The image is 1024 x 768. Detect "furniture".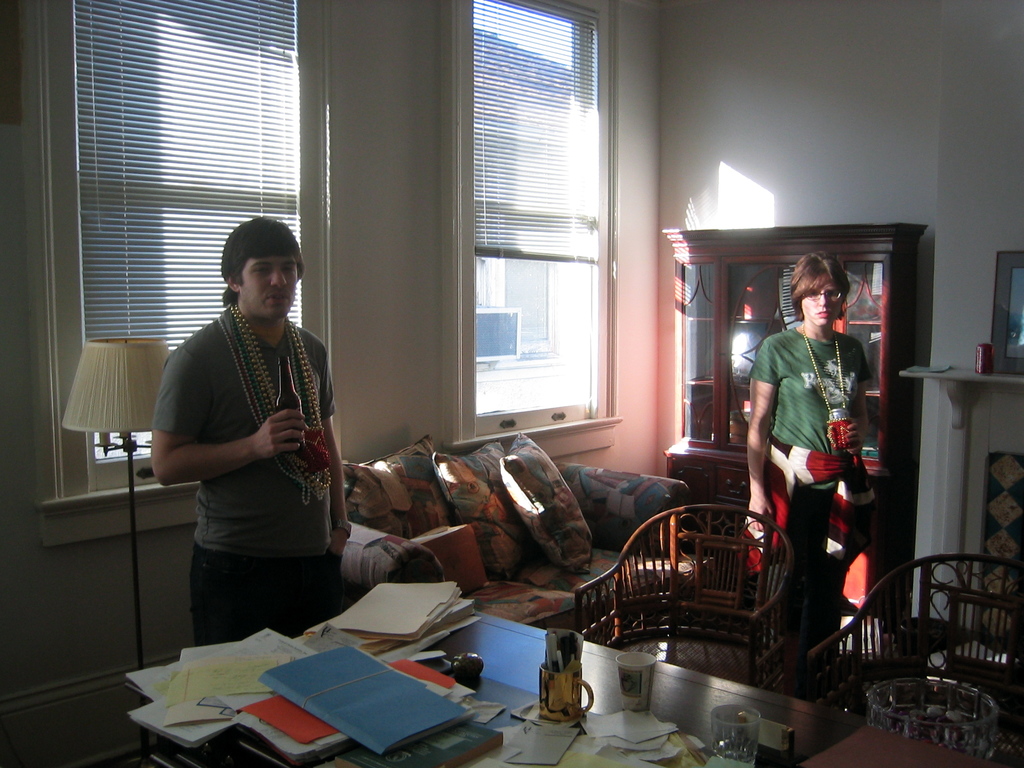
Detection: [573, 504, 795, 693].
